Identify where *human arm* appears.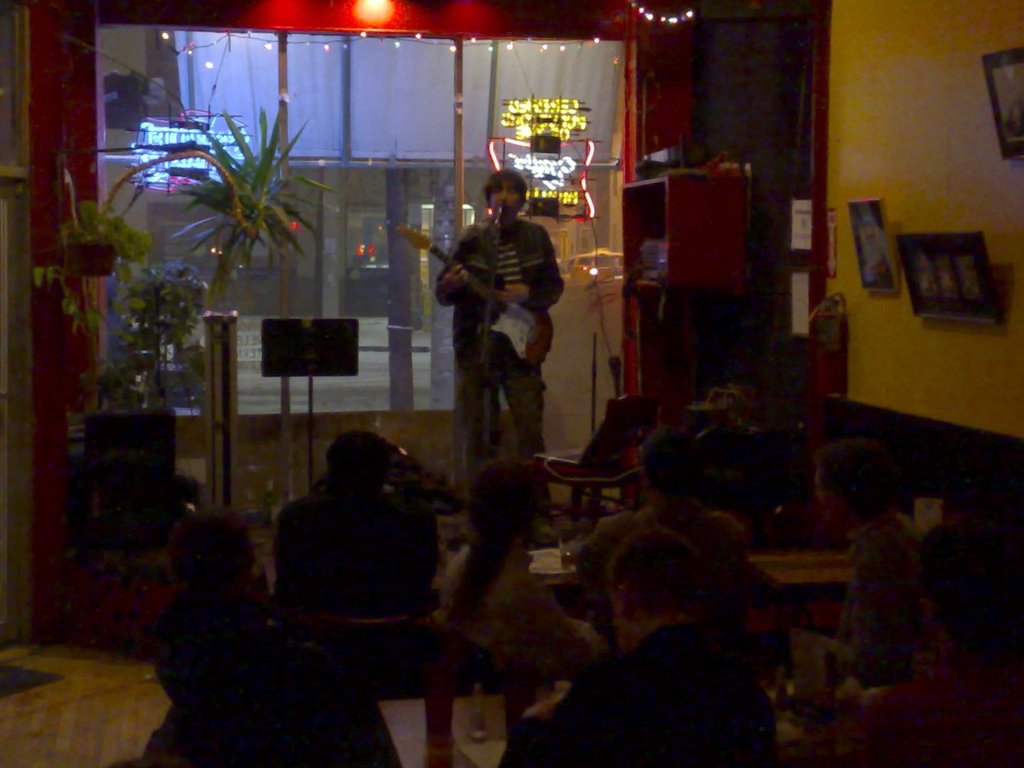
Appears at [x1=433, y1=225, x2=483, y2=309].
